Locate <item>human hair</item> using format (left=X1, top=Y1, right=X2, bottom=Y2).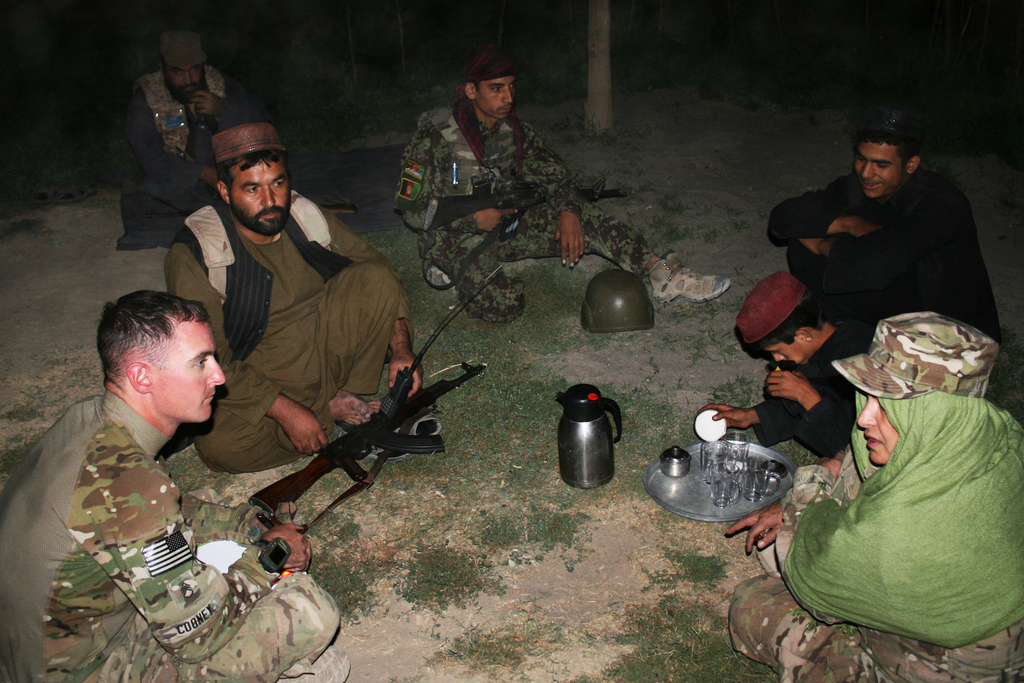
(left=465, top=51, right=519, bottom=85).
